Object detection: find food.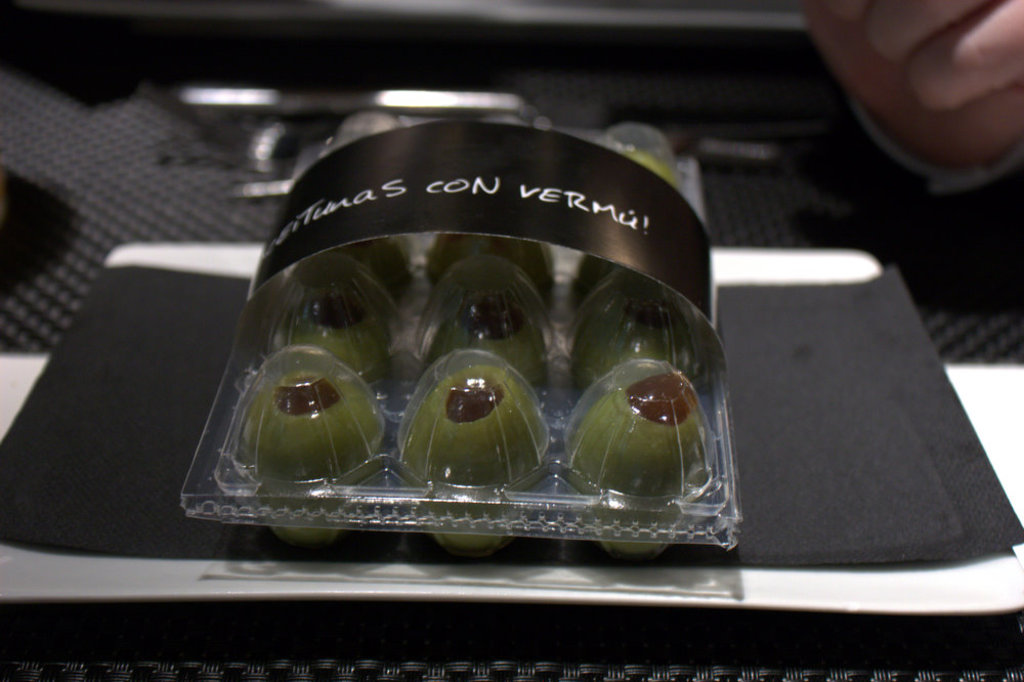
<bbox>567, 370, 711, 552</bbox>.
